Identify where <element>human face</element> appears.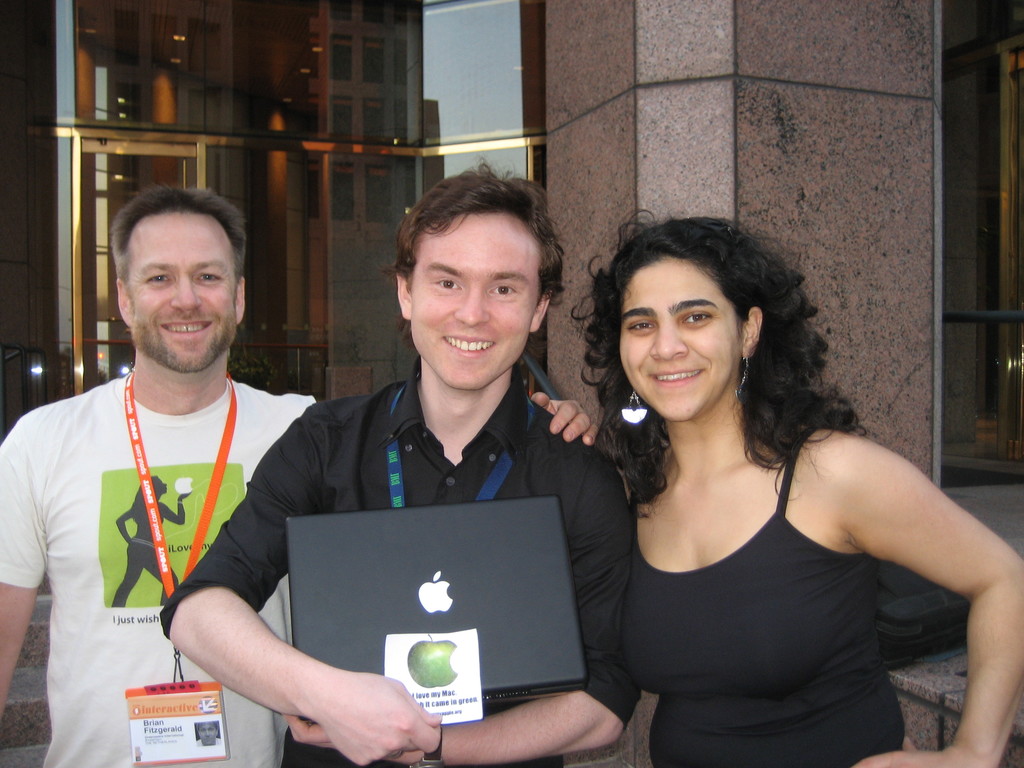
Appears at (407, 209, 543, 388).
